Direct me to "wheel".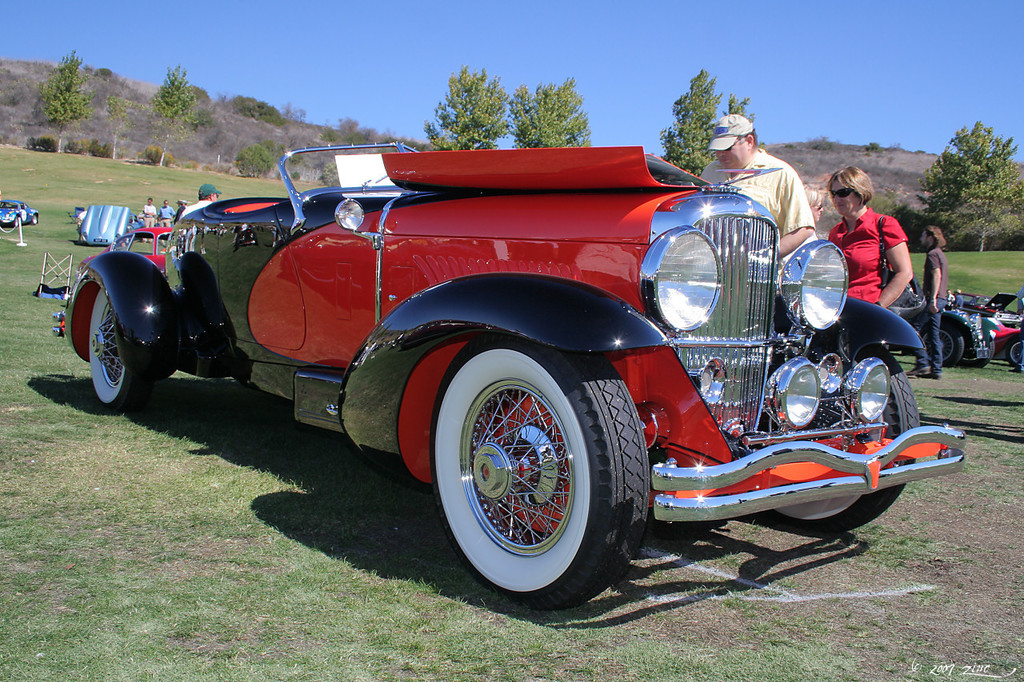
Direction: (left=1005, top=339, right=1022, bottom=371).
